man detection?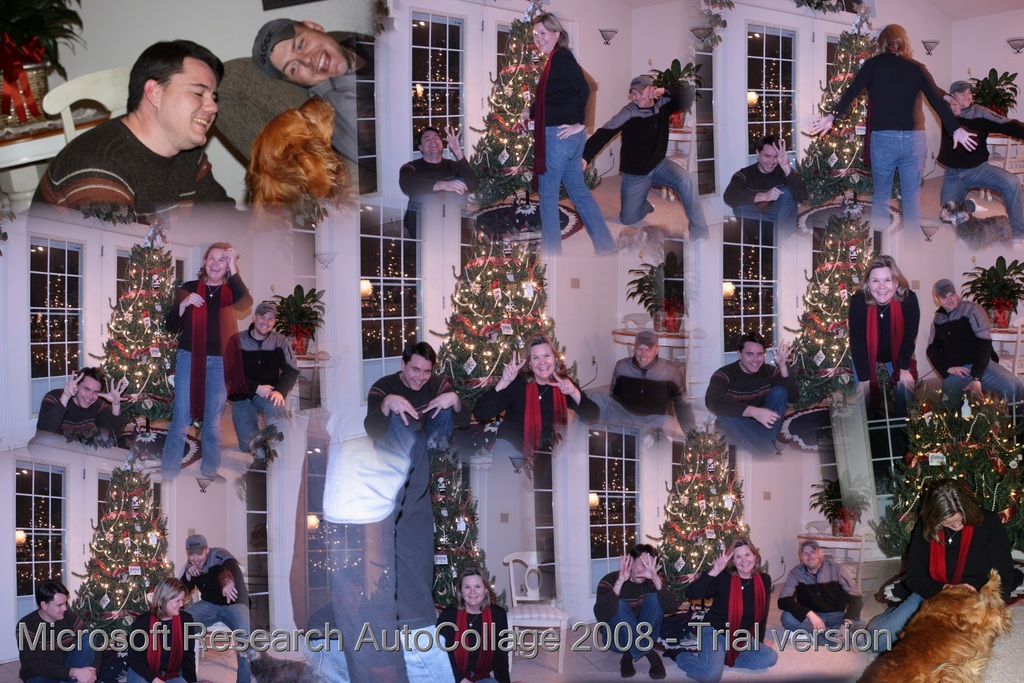
16:580:150:682
